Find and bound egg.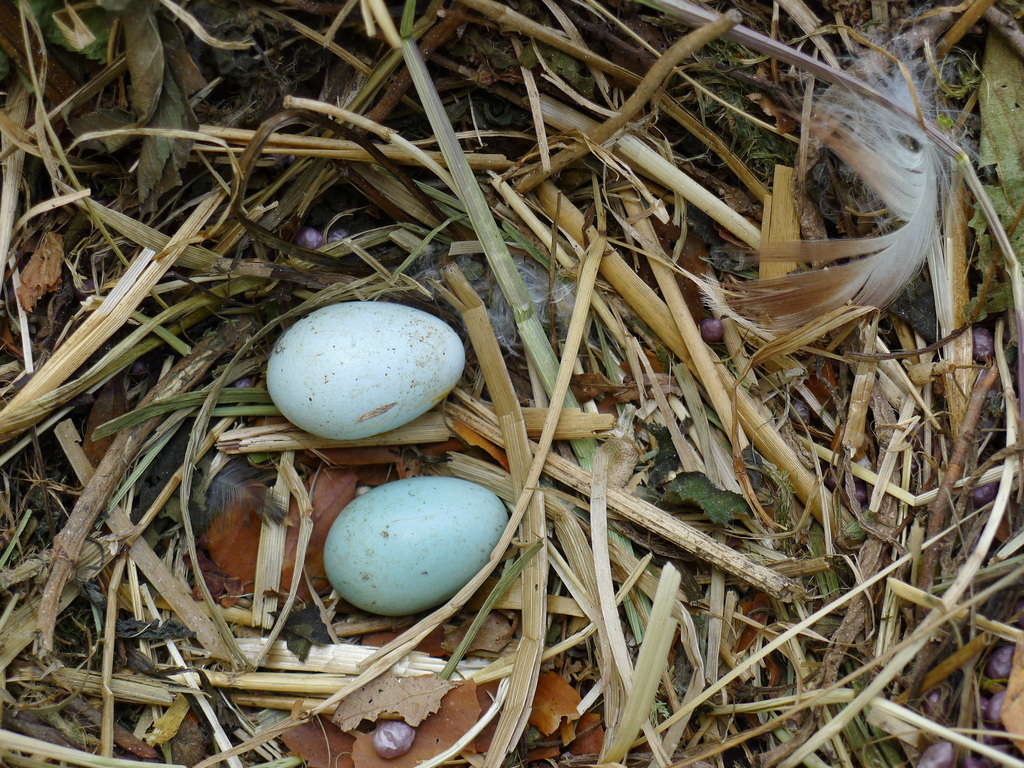
Bound: (x1=323, y1=477, x2=508, y2=619).
